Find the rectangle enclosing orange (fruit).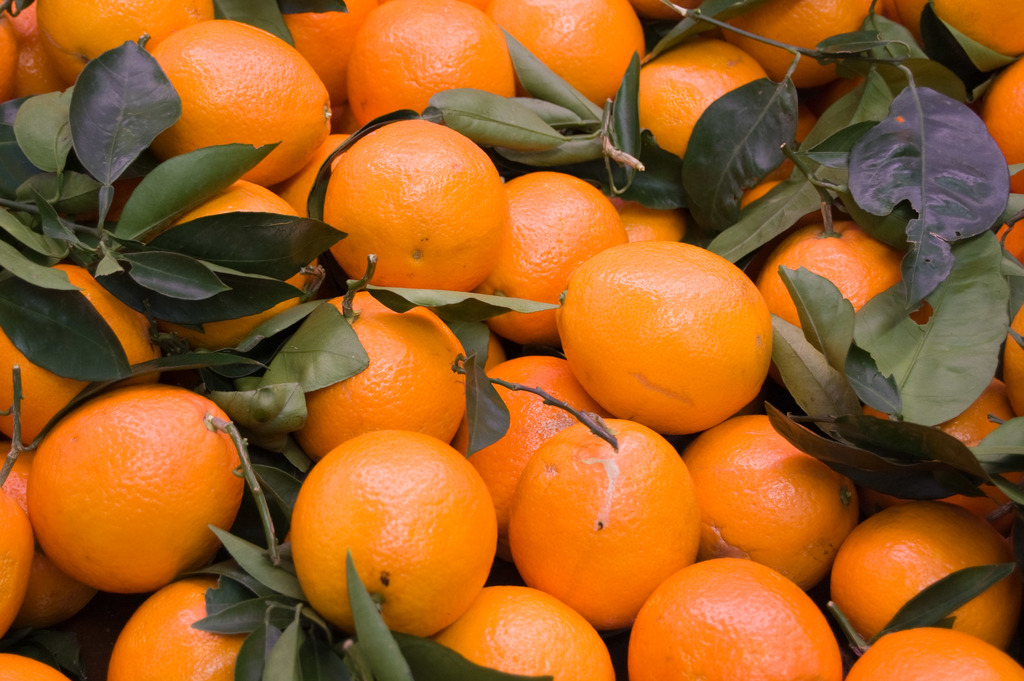
detection(116, 599, 250, 680).
